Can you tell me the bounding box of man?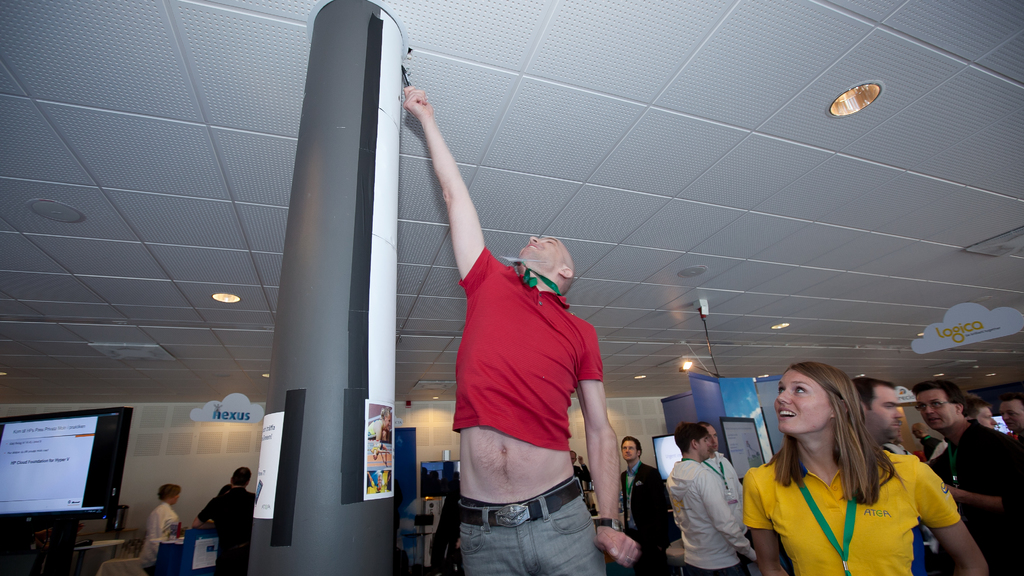
669, 419, 757, 575.
